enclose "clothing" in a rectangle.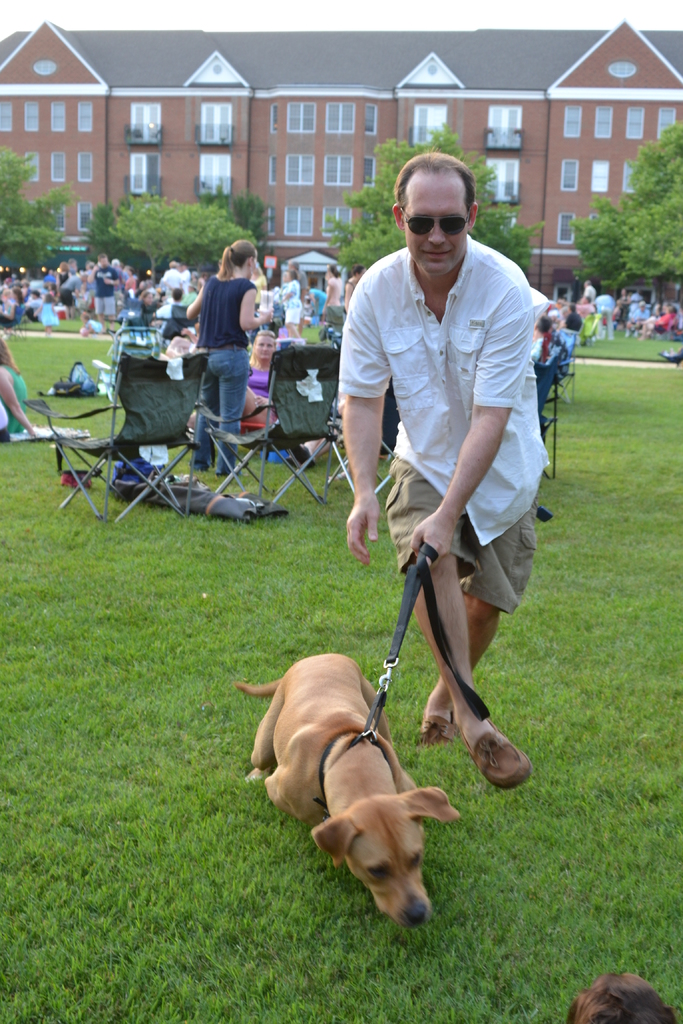
(182, 271, 261, 463).
